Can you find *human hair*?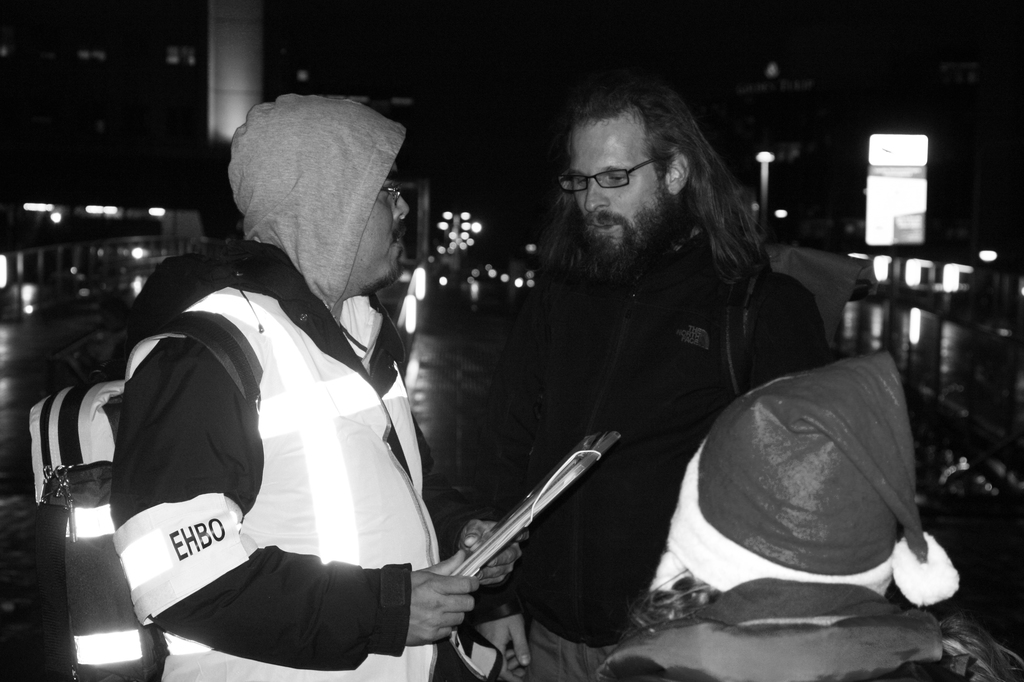
Yes, bounding box: 525:81:748:256.
